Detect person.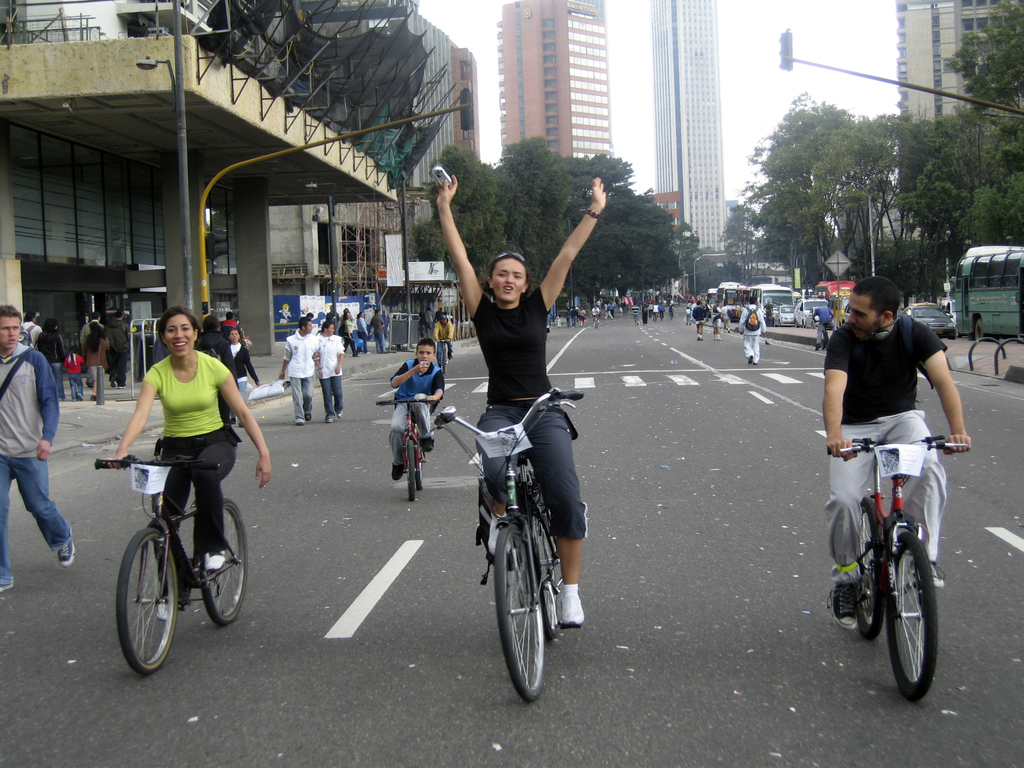
Detected at box(42, 319, 64, 412).
